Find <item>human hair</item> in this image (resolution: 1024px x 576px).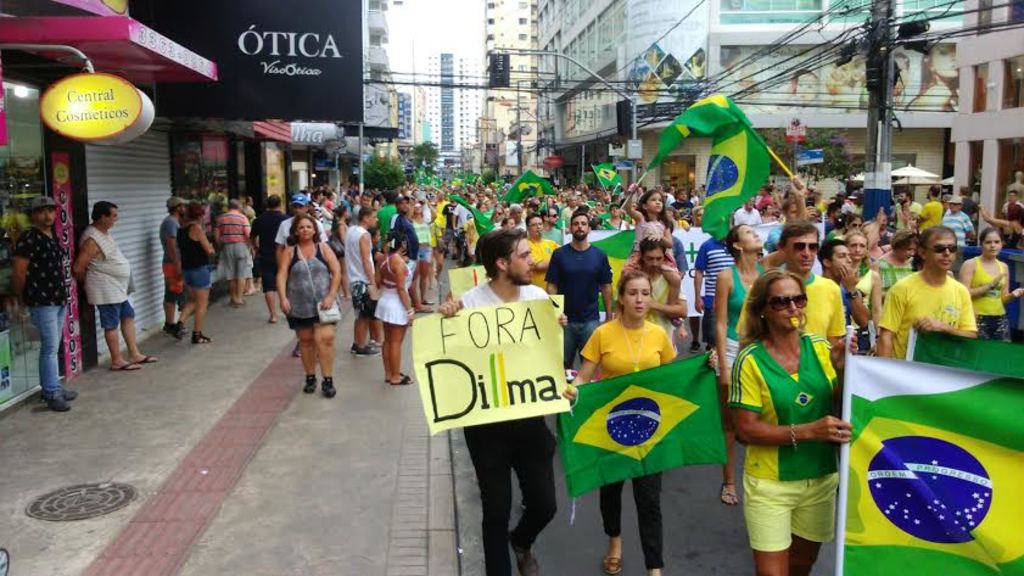
Rect(846, 230, 868, 267).
